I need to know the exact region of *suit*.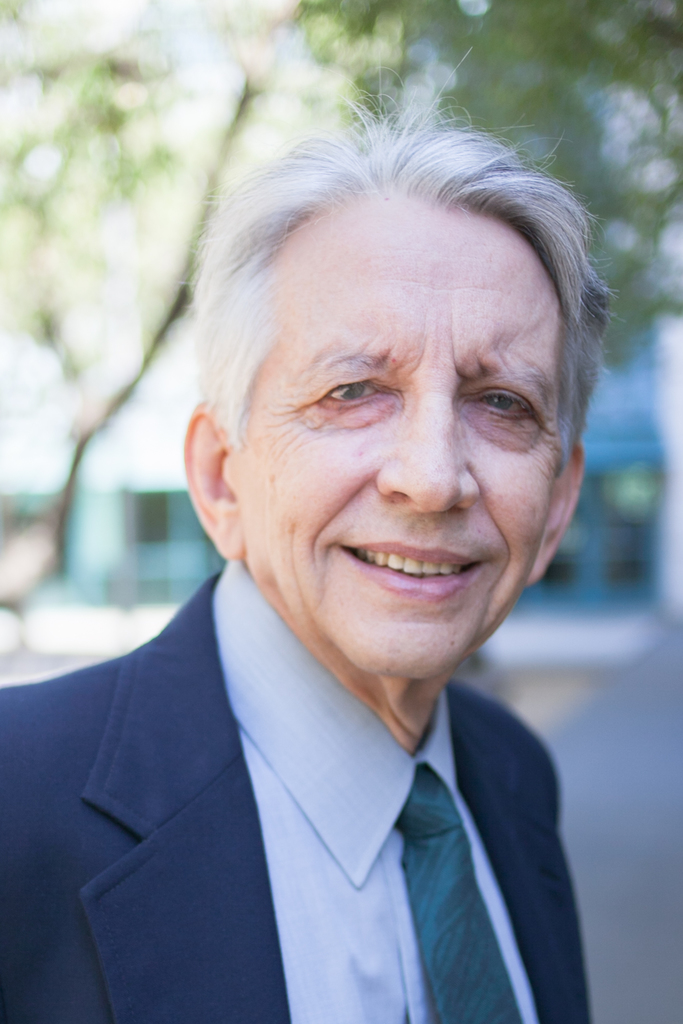
Region: (x1=17, y1=572, x2=630, y2=961).
